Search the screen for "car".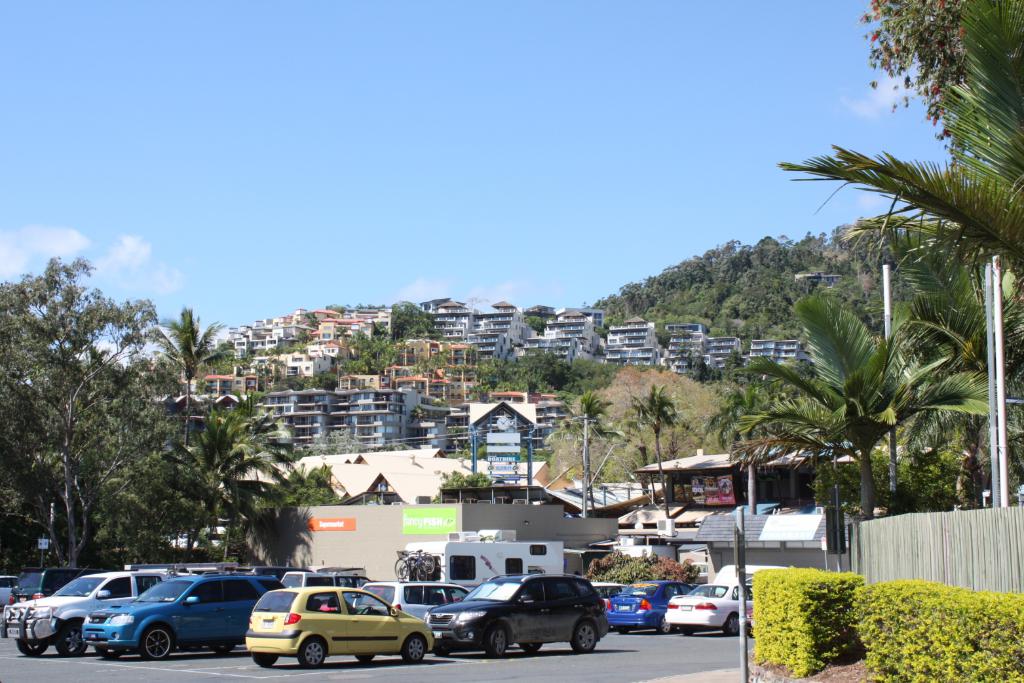
Found at Rect(76, 565, 286, 662).
